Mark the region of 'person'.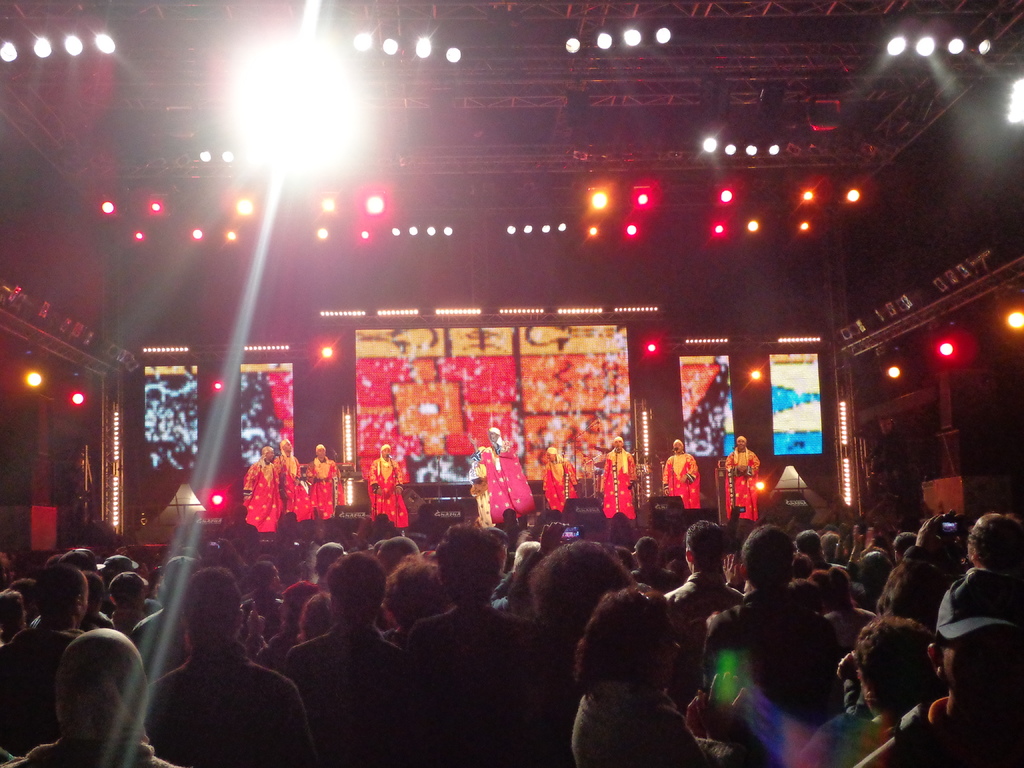
Region: (0,560,90,647).
